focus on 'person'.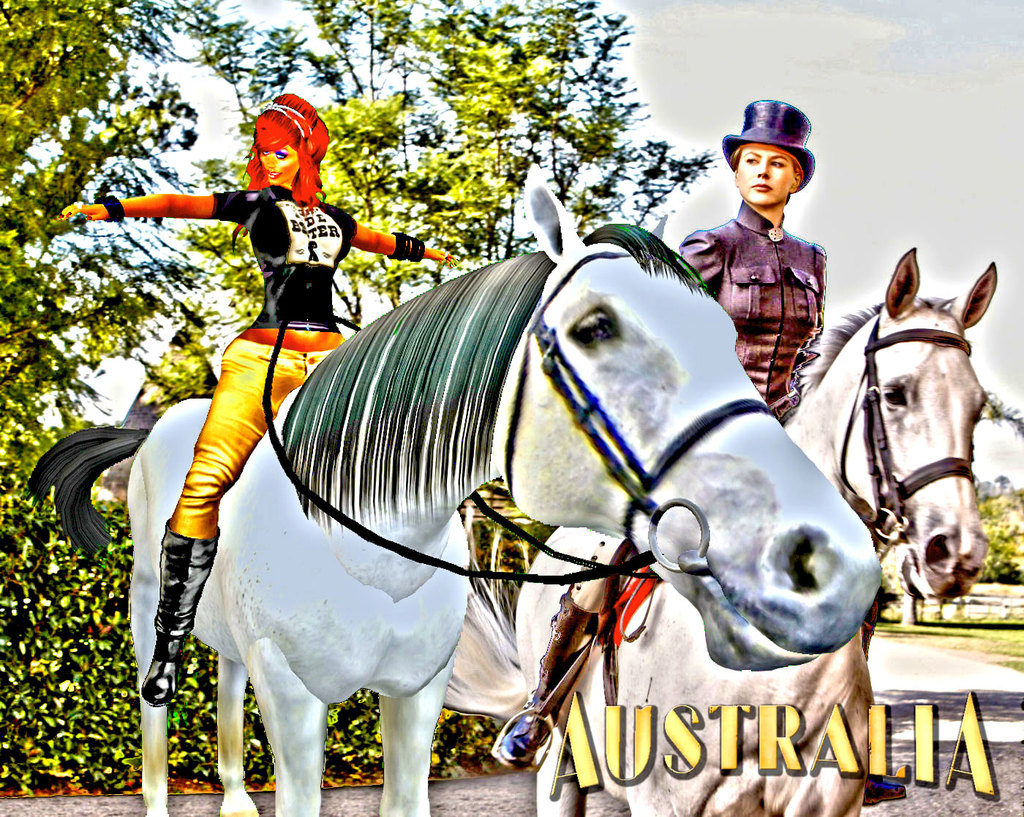
Focused at [53,92,458,708].
